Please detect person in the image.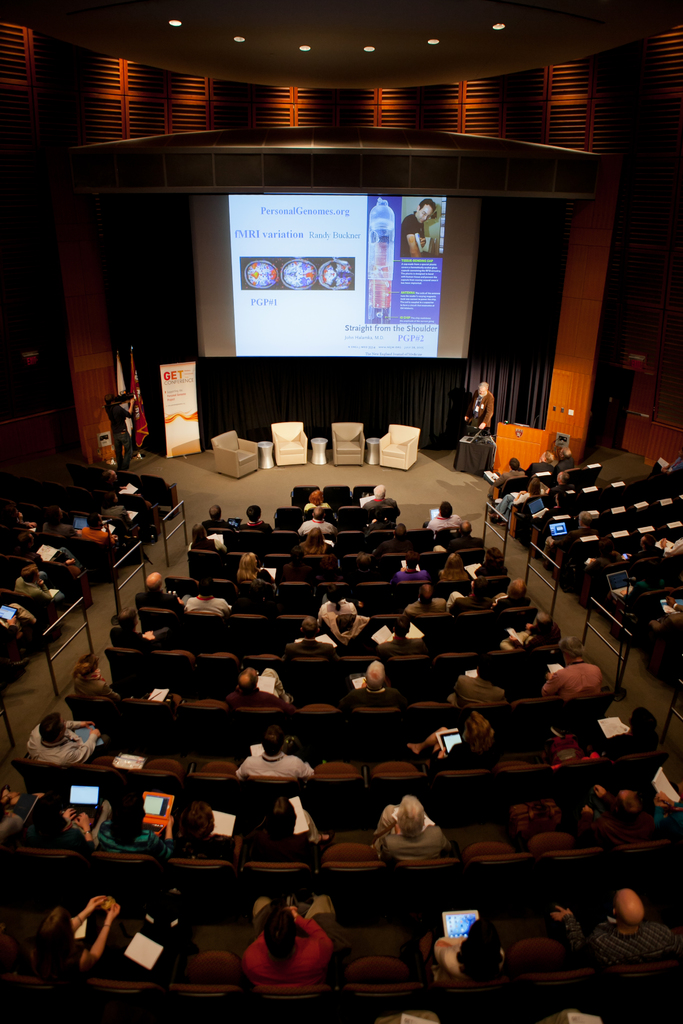
<bbox>241, 796, 329, 862</bbox>.
